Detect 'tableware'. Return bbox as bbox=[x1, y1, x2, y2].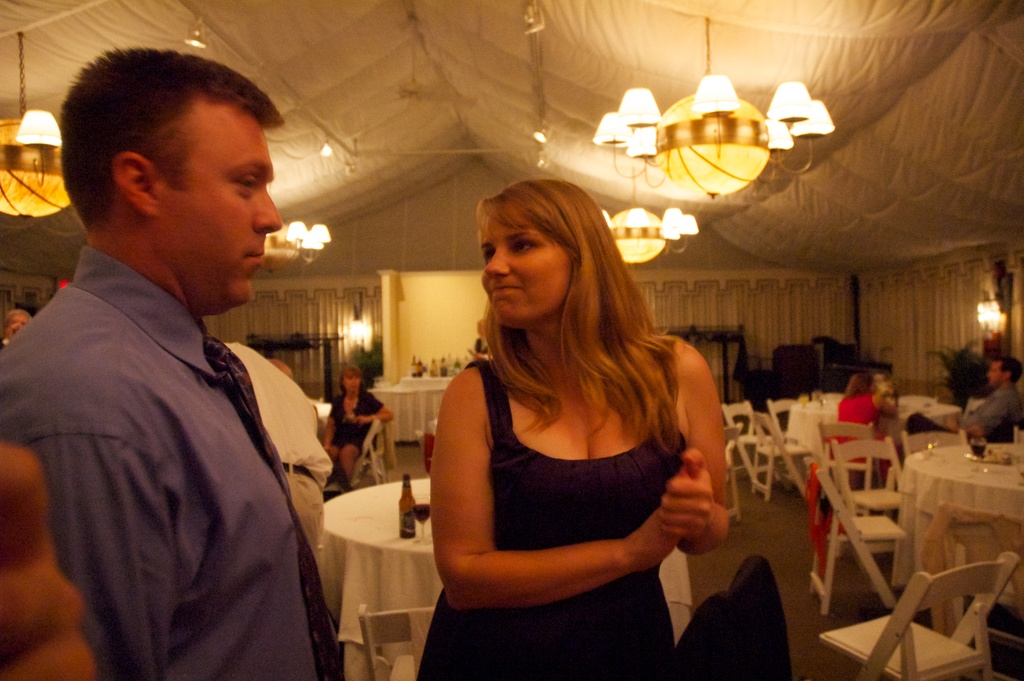
bbox=[410, 488, 430, 546].
